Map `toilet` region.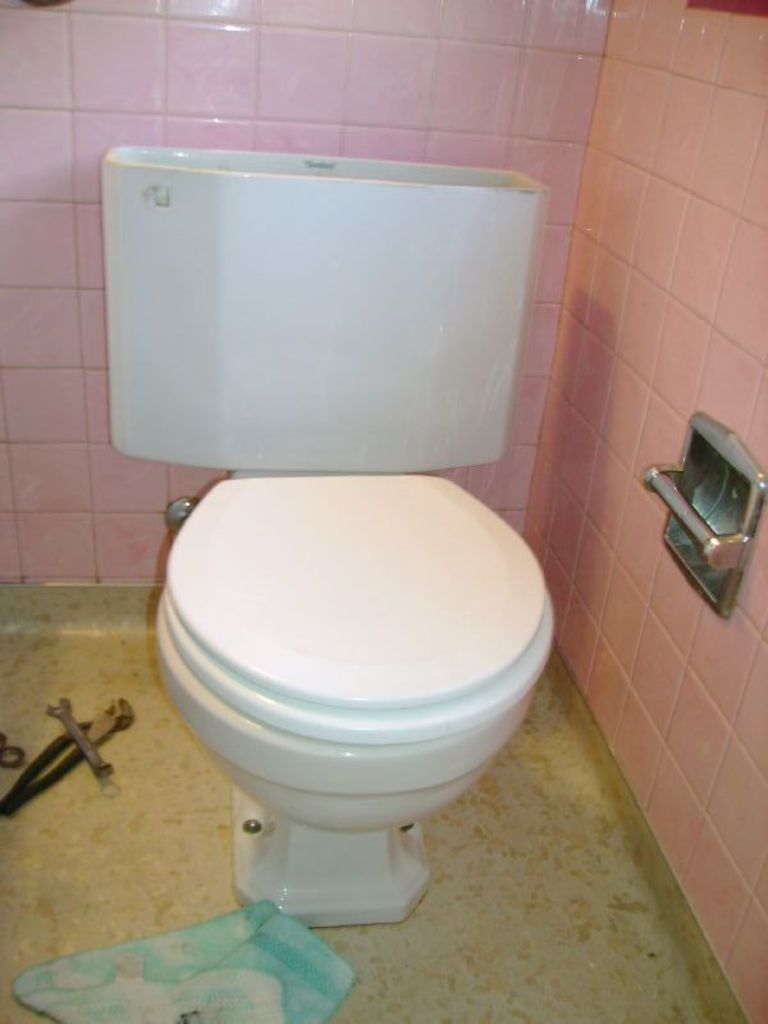
Mapped to select_region(83, 122, 558, 952).
